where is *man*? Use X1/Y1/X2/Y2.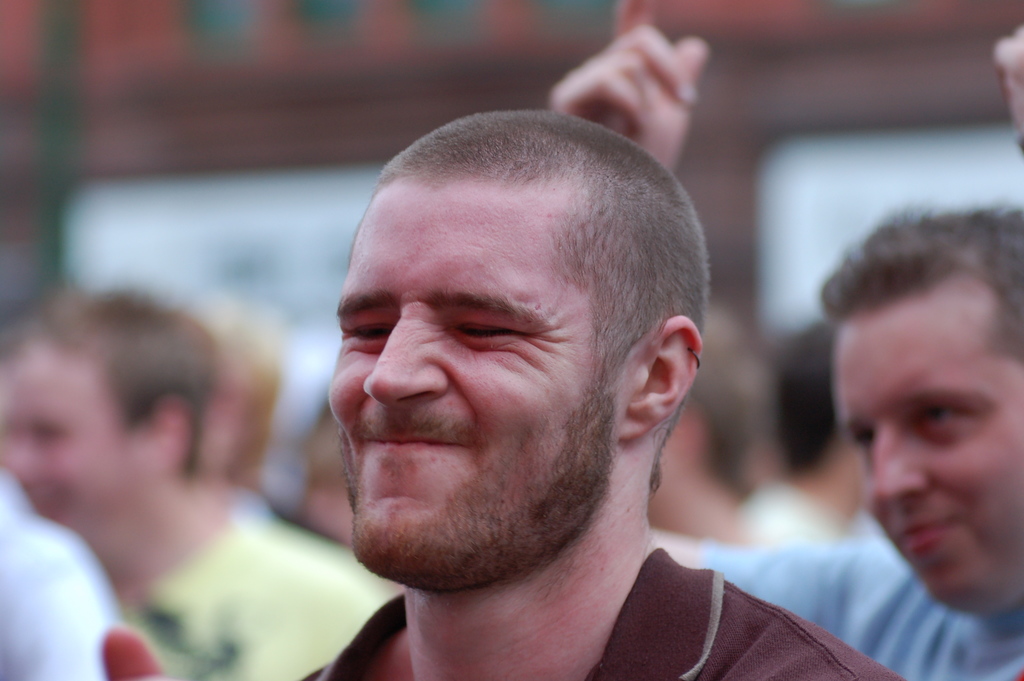
0/286/413/680.
